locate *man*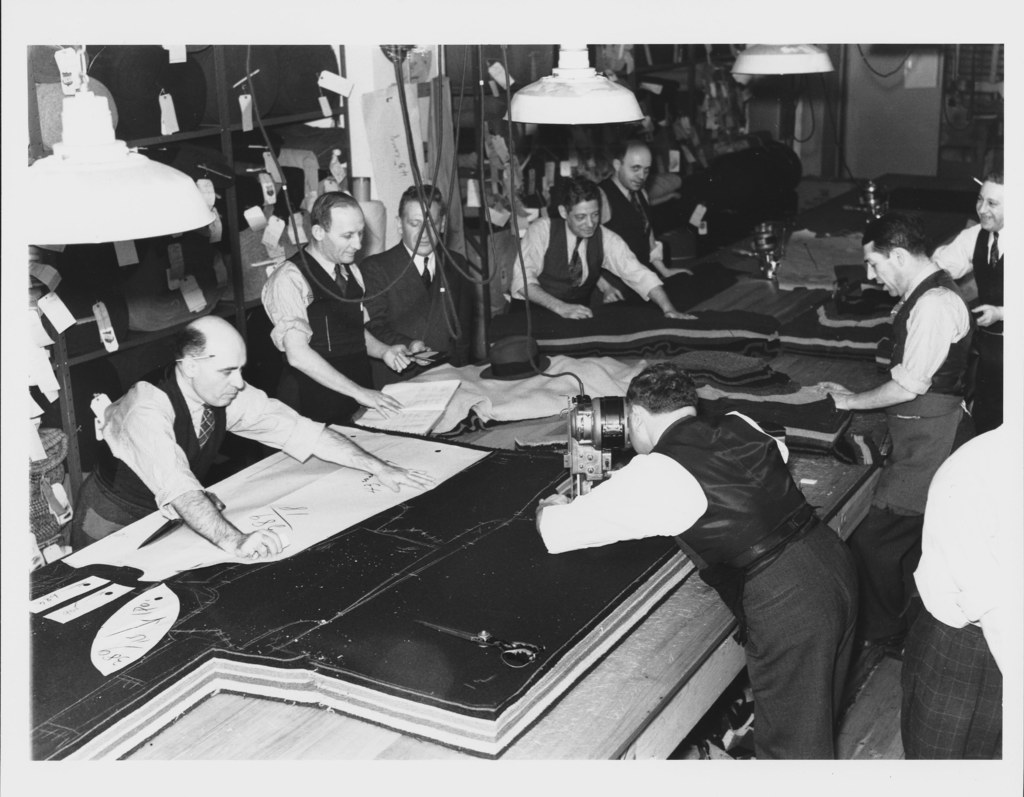
pyautogui.locateOnScreen(596, 139, 691, 305)
